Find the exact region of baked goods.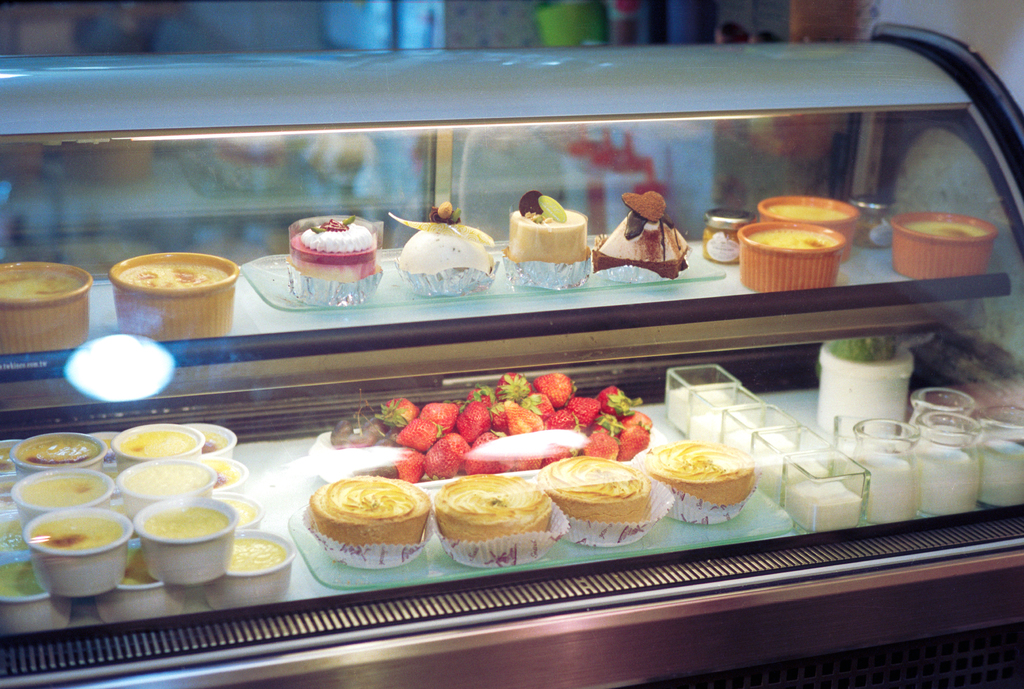
Exact region: <region>118, 262, 227, 289</region>.
